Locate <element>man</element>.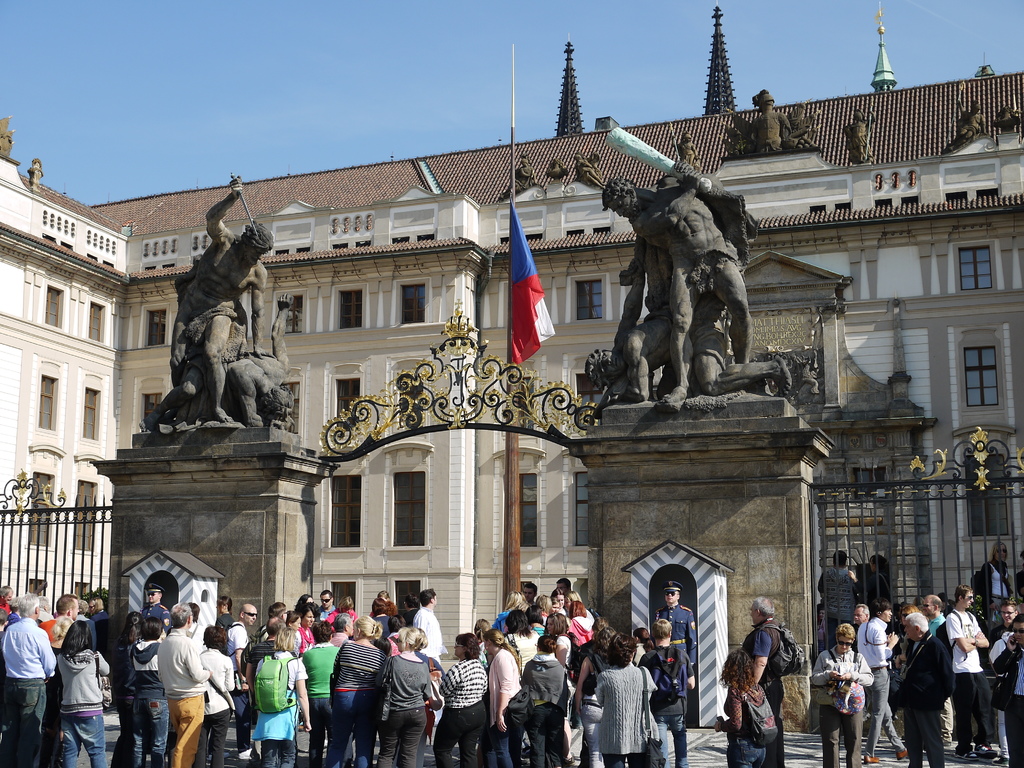
Bounding box: 741,597,782,767.
